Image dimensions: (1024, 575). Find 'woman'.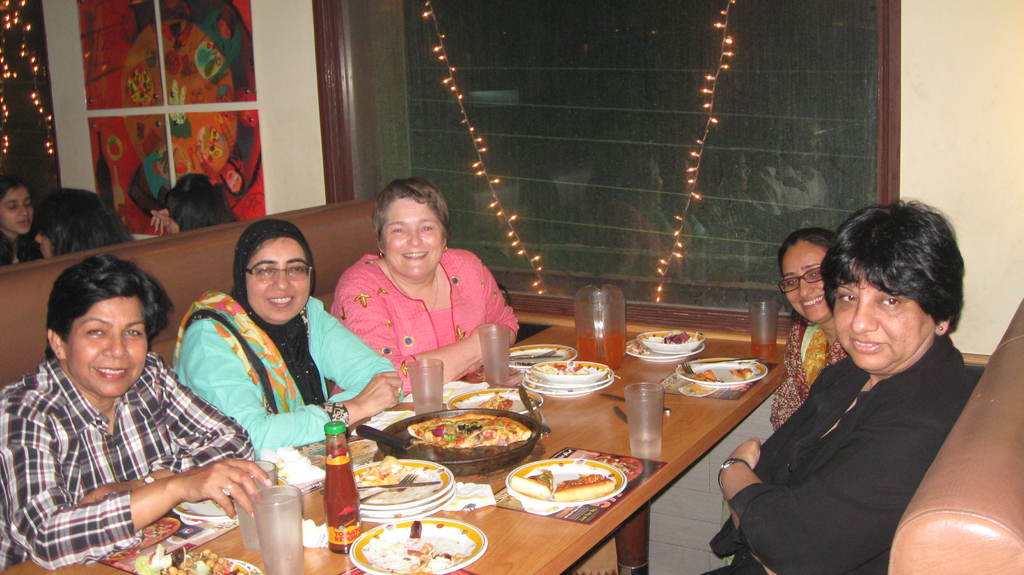
crop(149, 173, 254, 236).
